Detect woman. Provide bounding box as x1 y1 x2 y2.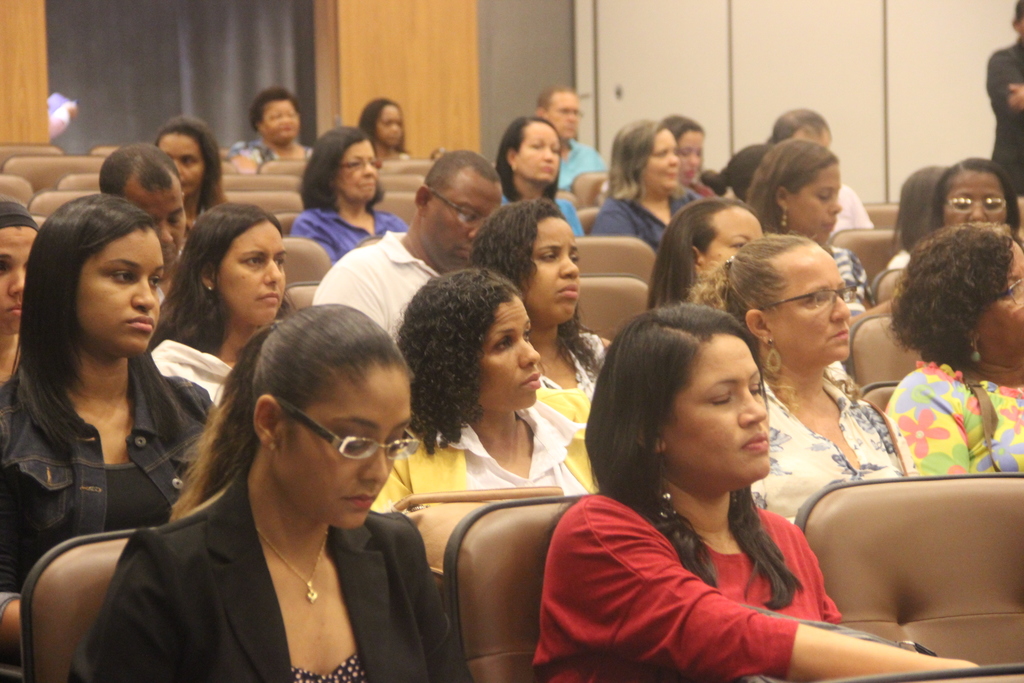
675 231 911 525.
